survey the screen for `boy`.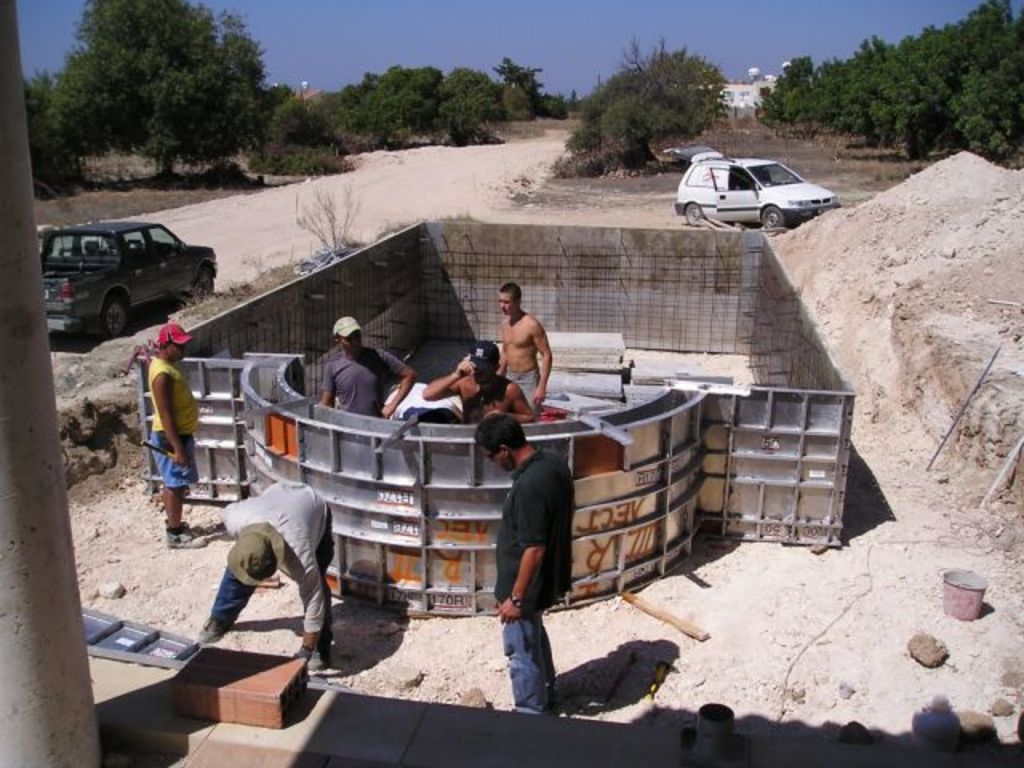
Survey found: x1=474, y1=410, x2=576, y2=710.
